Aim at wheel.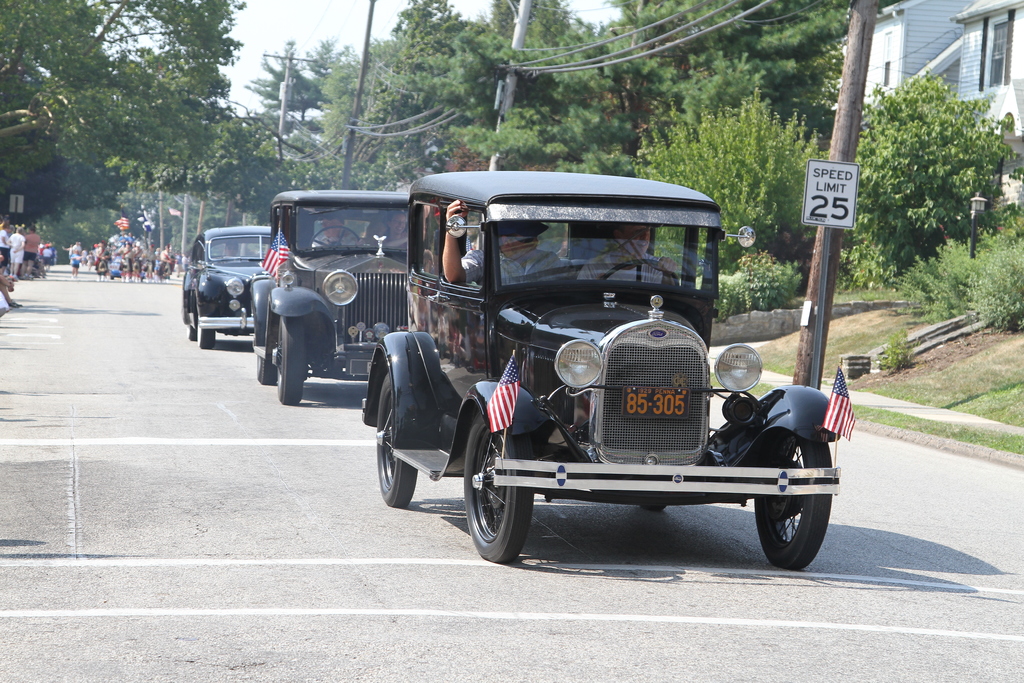
Aimed at select_region(270, 316, 305, 405).
